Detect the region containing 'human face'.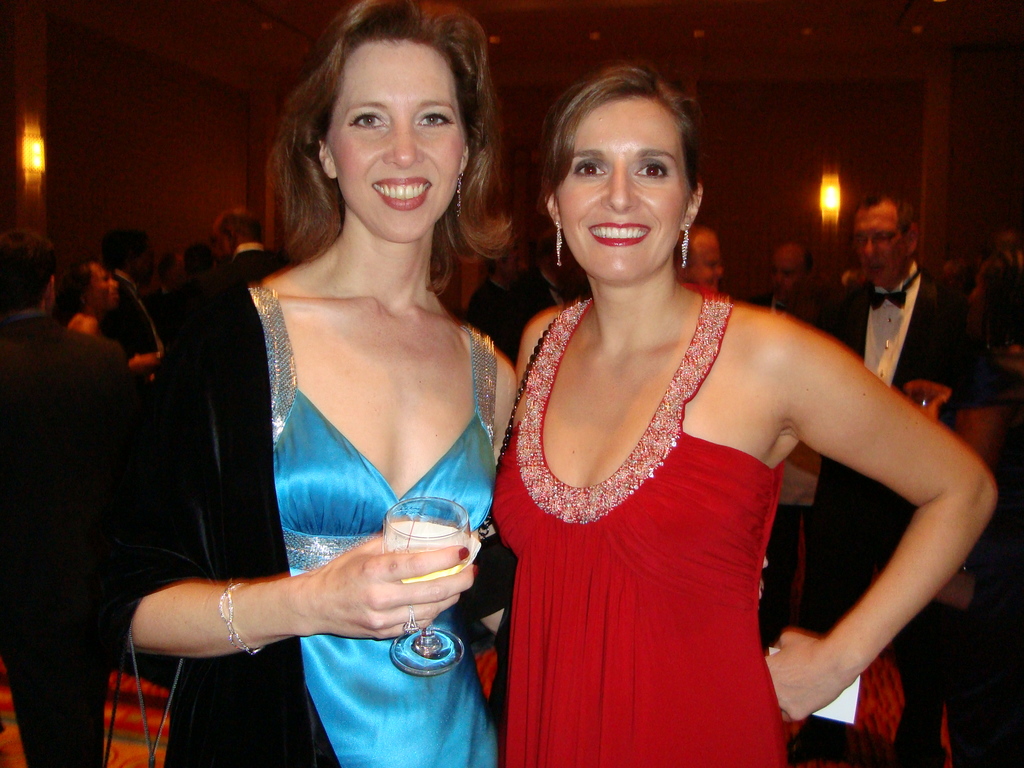
rect(684, 230, 725, 289).
